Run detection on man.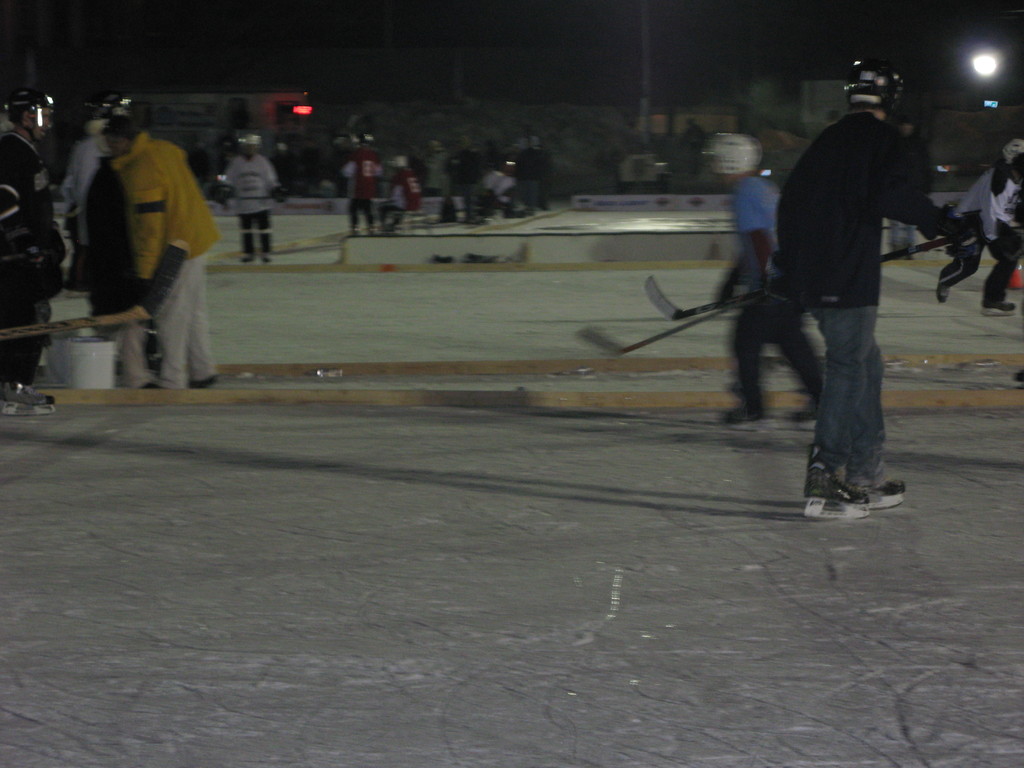
Result: (746, 68, 958, 512).
